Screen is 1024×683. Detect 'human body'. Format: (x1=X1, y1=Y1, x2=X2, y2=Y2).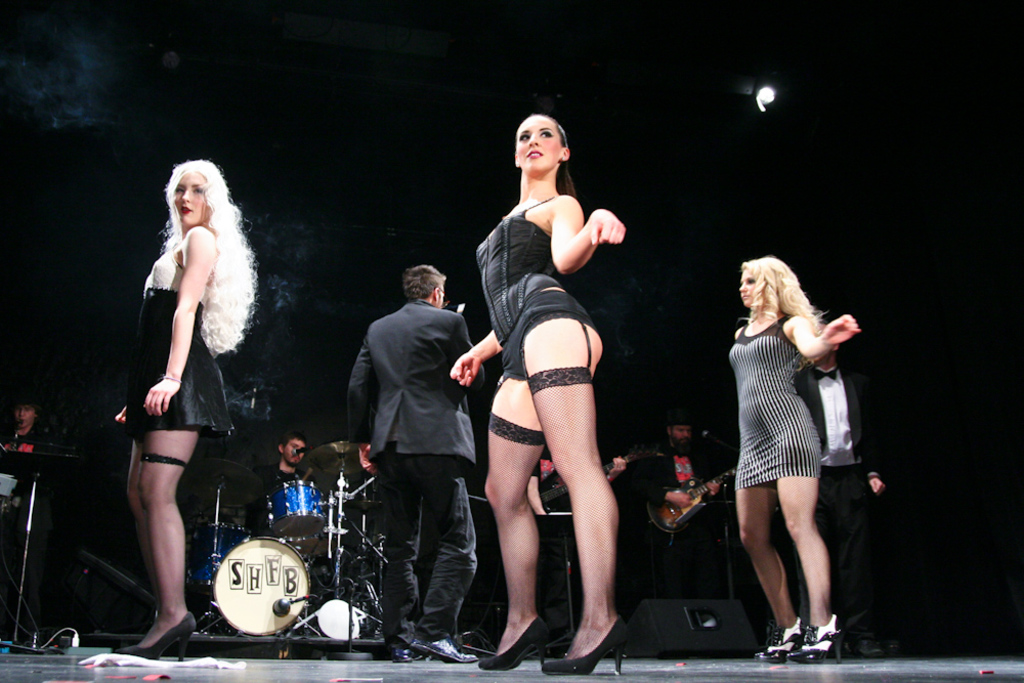
(x1=528, y1=451, x2=628, y2=600).
